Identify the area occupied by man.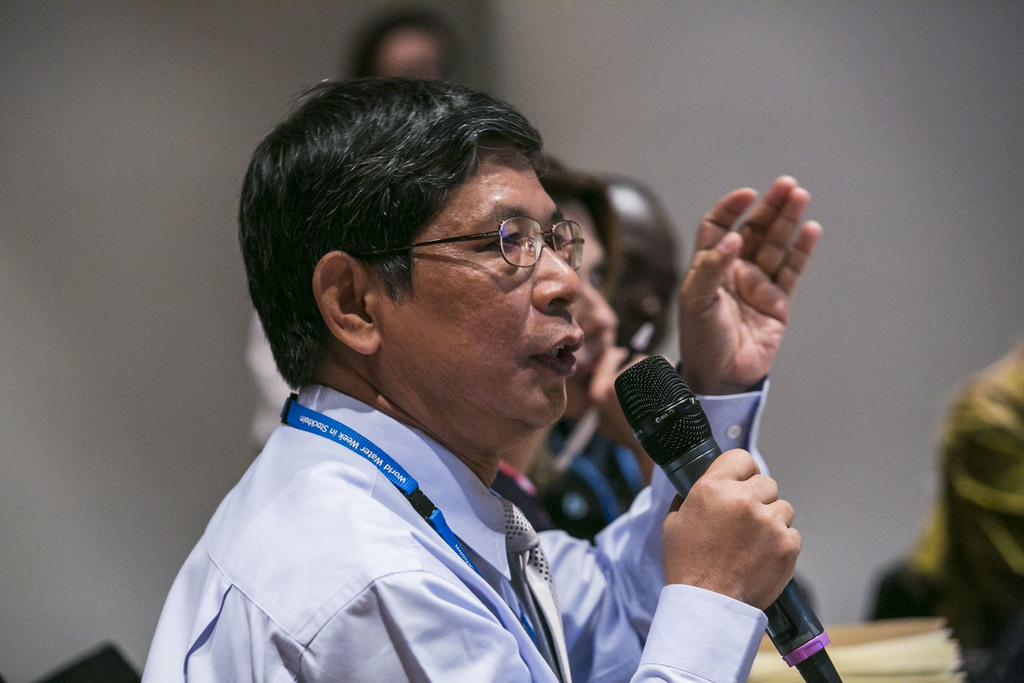
Area: rect(875, 340, 1023, 682).
